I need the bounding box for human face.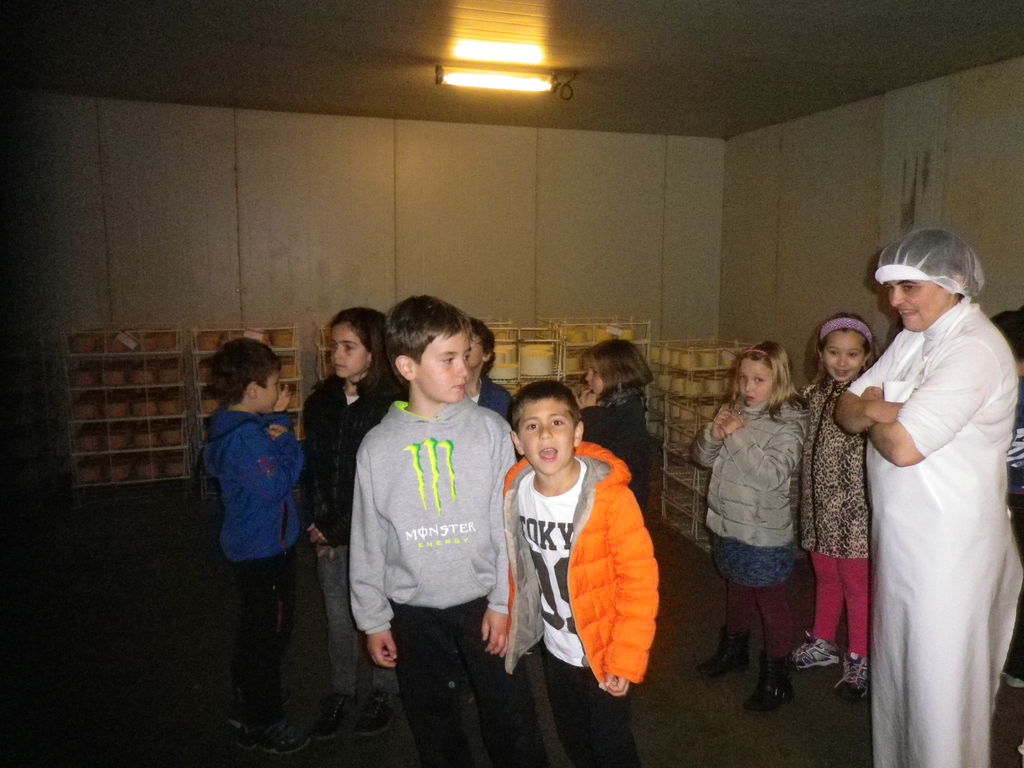
Here it is: 739, 360, 769, 410.
